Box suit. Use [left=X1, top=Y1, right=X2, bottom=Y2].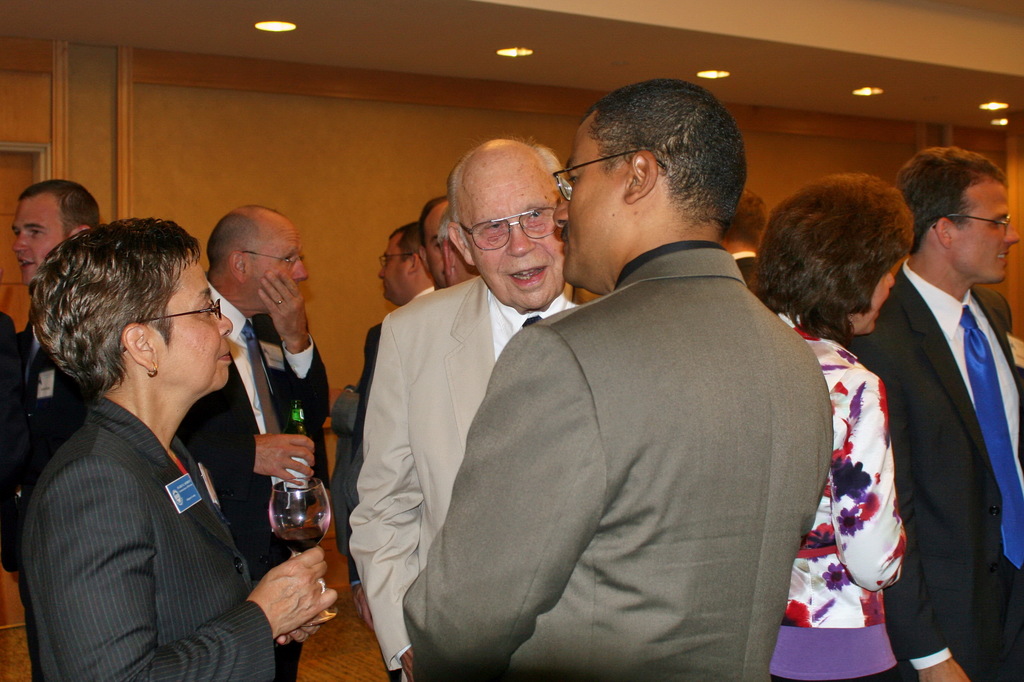
[left=1, top=320, right=89, bottom=565].
